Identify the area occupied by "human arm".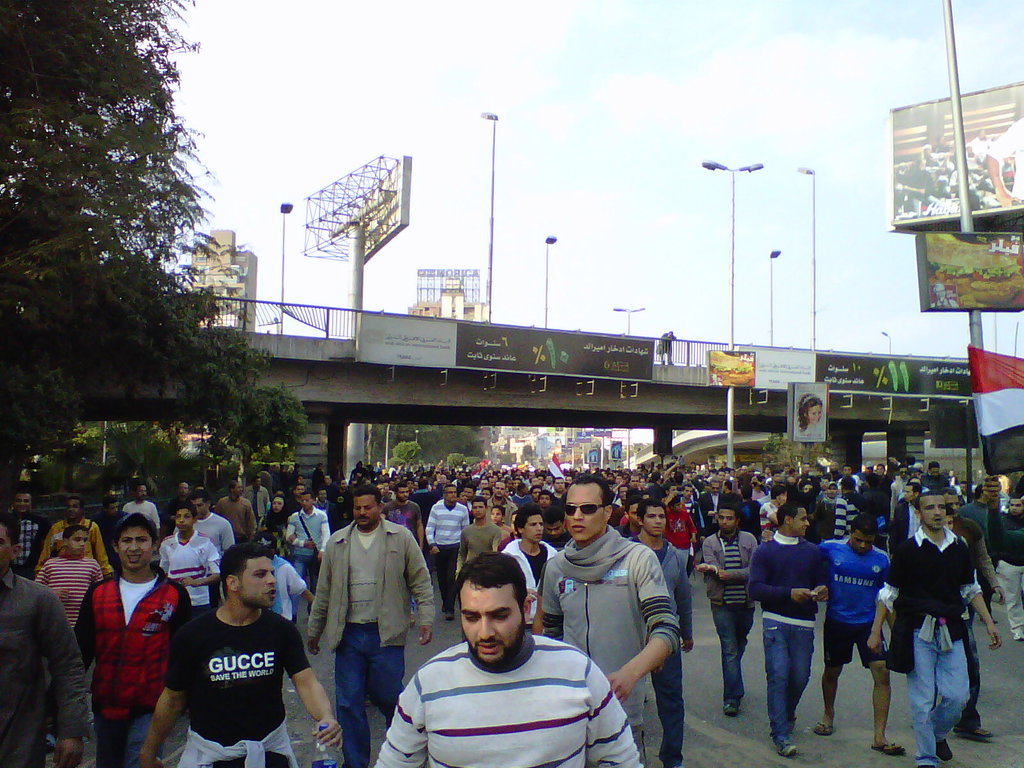
Area: detection(955, 540, 999, 653).
